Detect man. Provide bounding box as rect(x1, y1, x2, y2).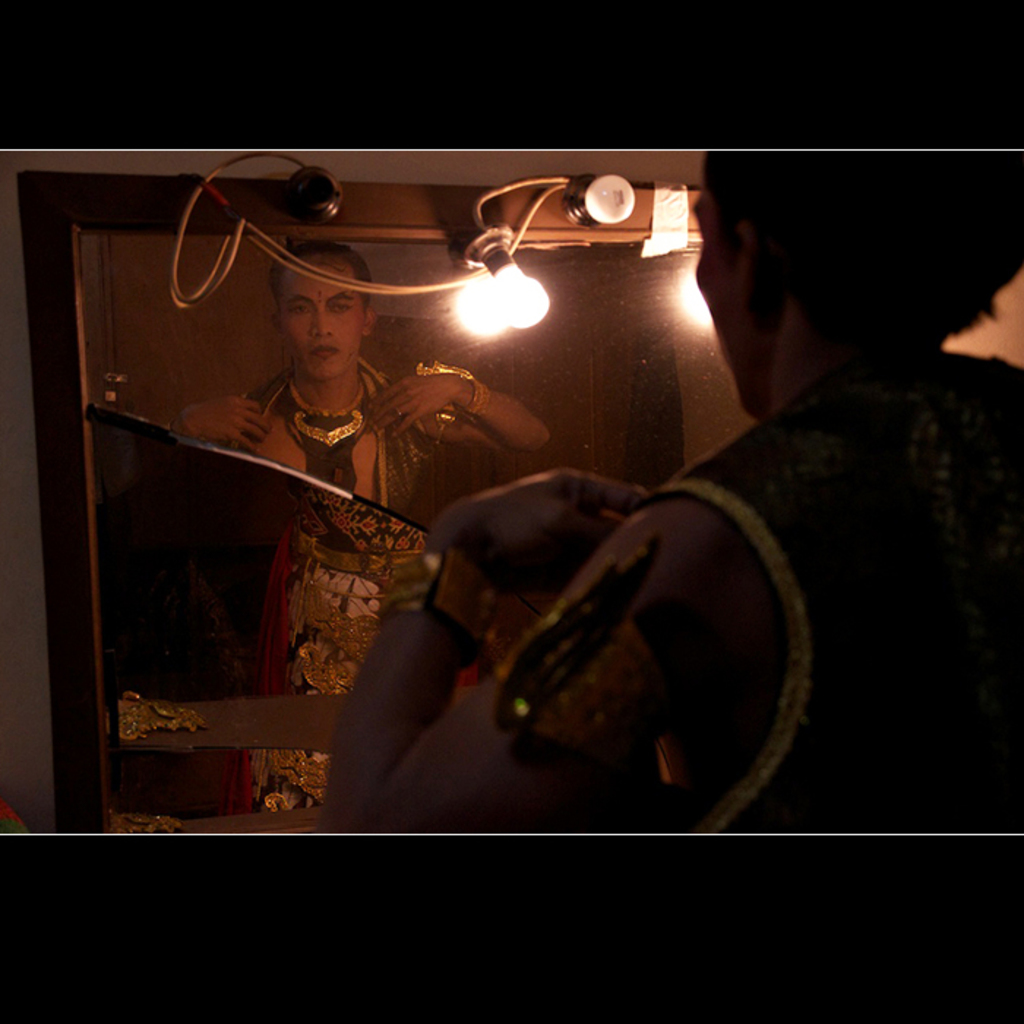
rect(317, 142, 1023, 835).
